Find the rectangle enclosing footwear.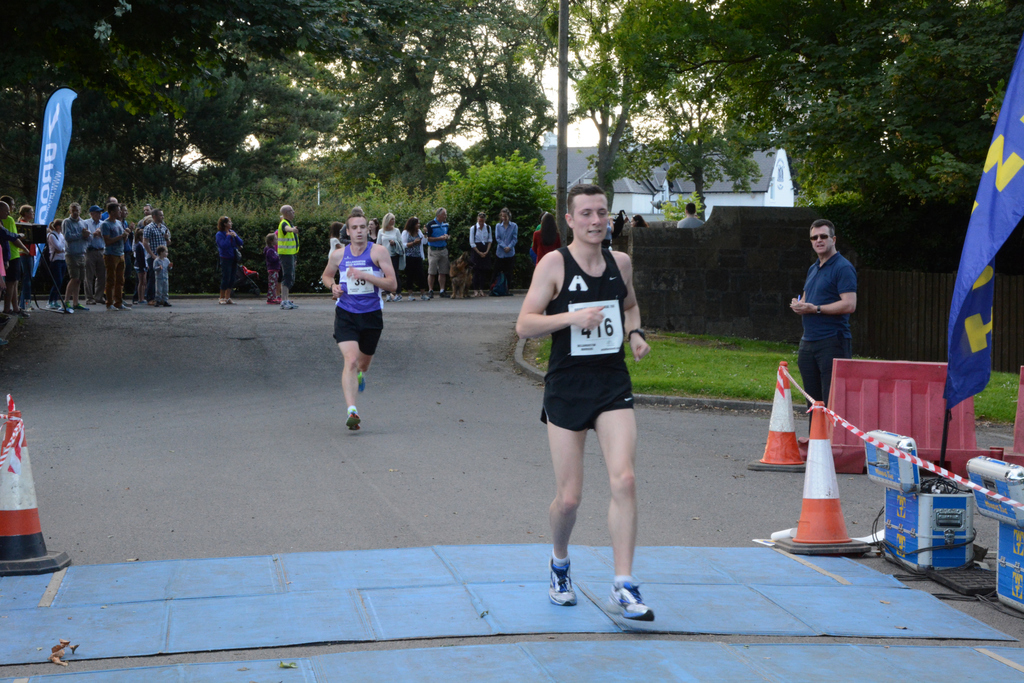
crop(106, 305, 116, 313).
